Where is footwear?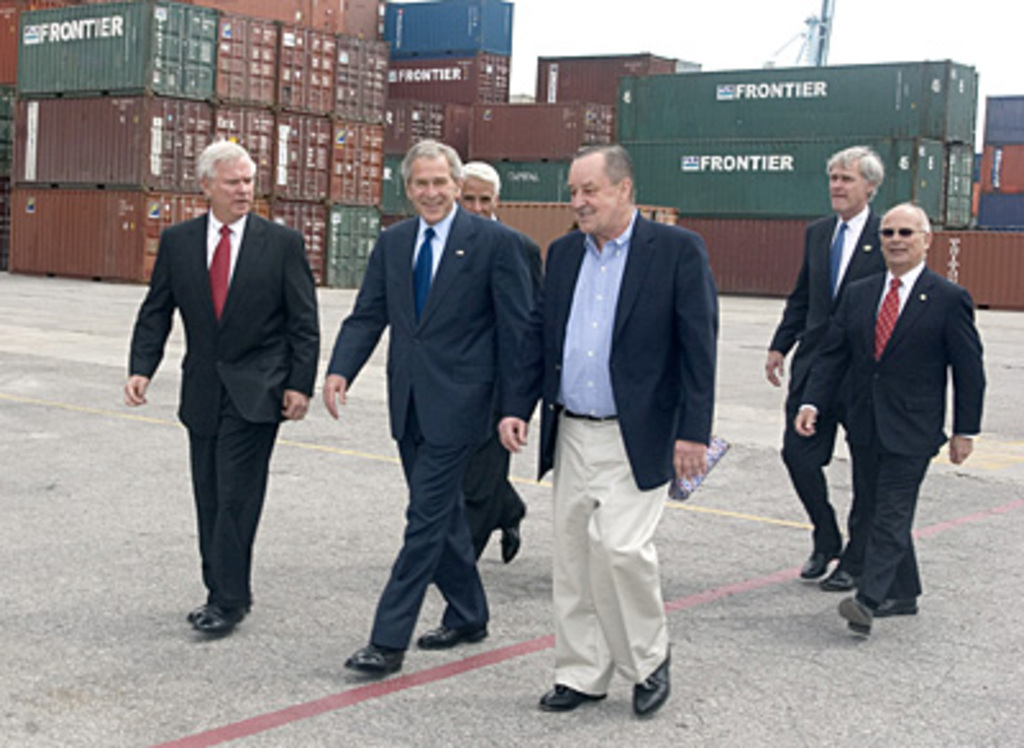
(535,679,604,715).
